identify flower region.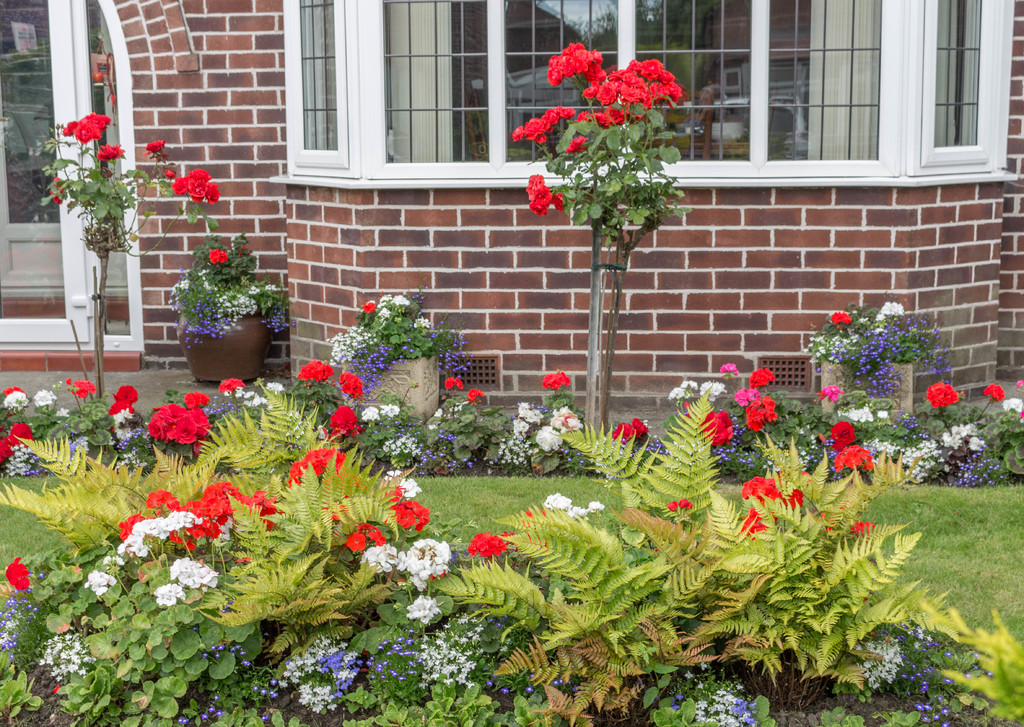
Region: <box>173,556,219,589</box>.
